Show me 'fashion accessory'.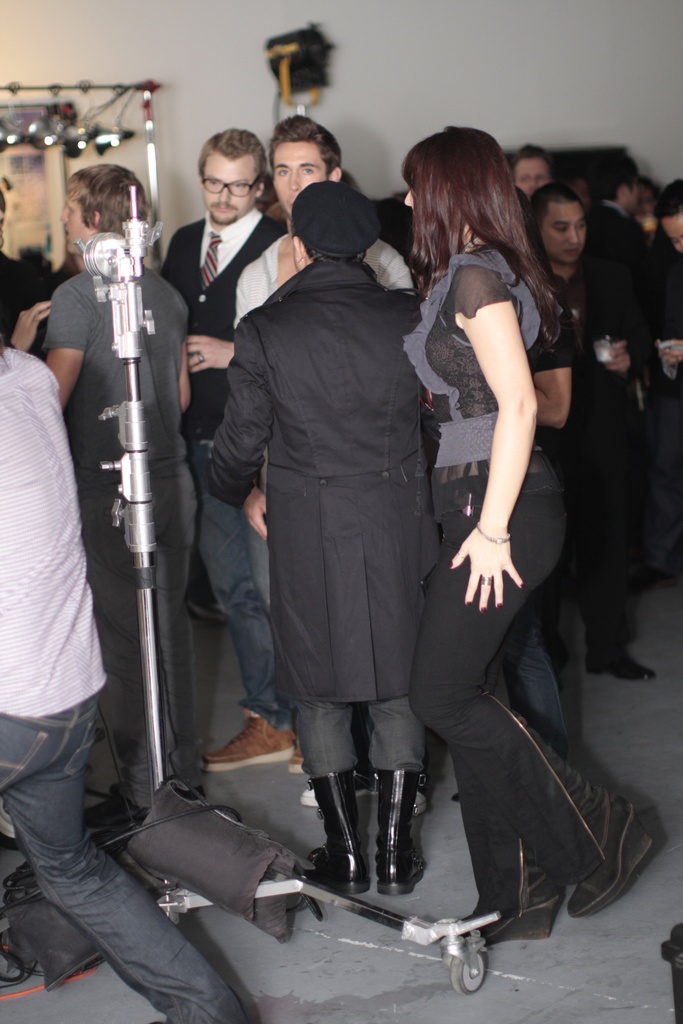
'fashion accessory' is here: bbox=(200, 231, 224, 289).
